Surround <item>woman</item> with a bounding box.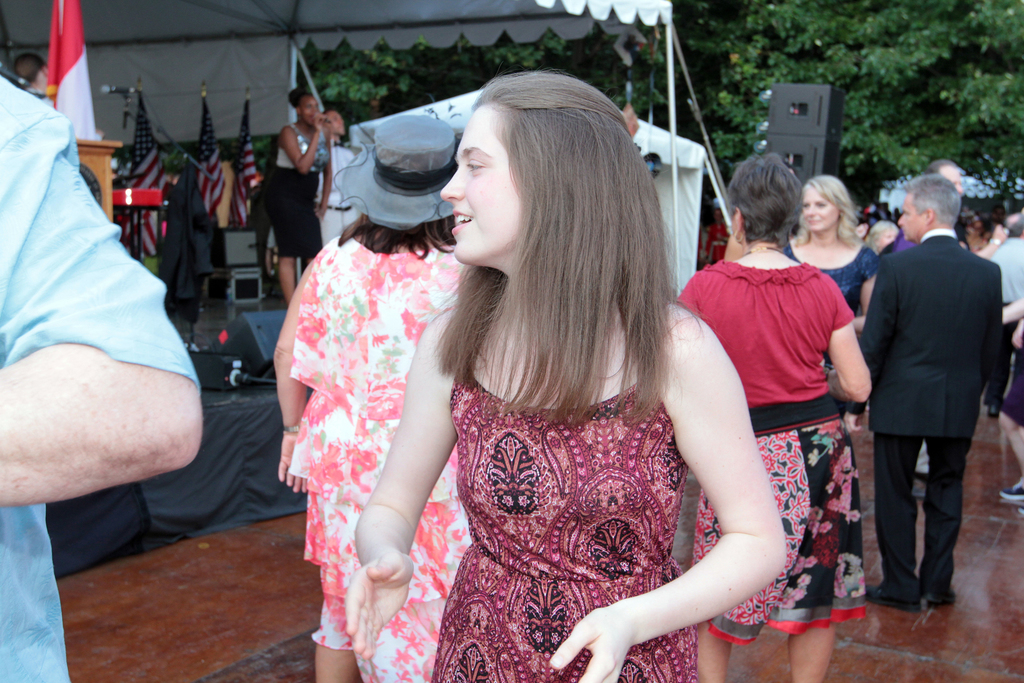
341 72 805 680.
